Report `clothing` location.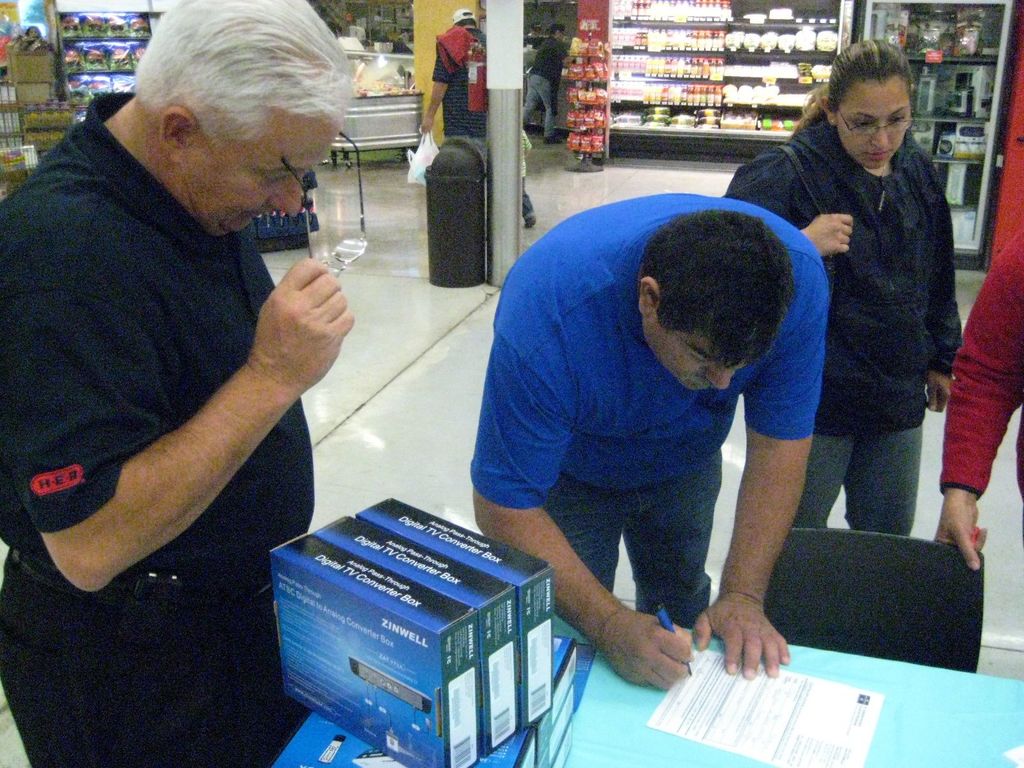
Report: <region>724, 106, 966, 540</region>.
